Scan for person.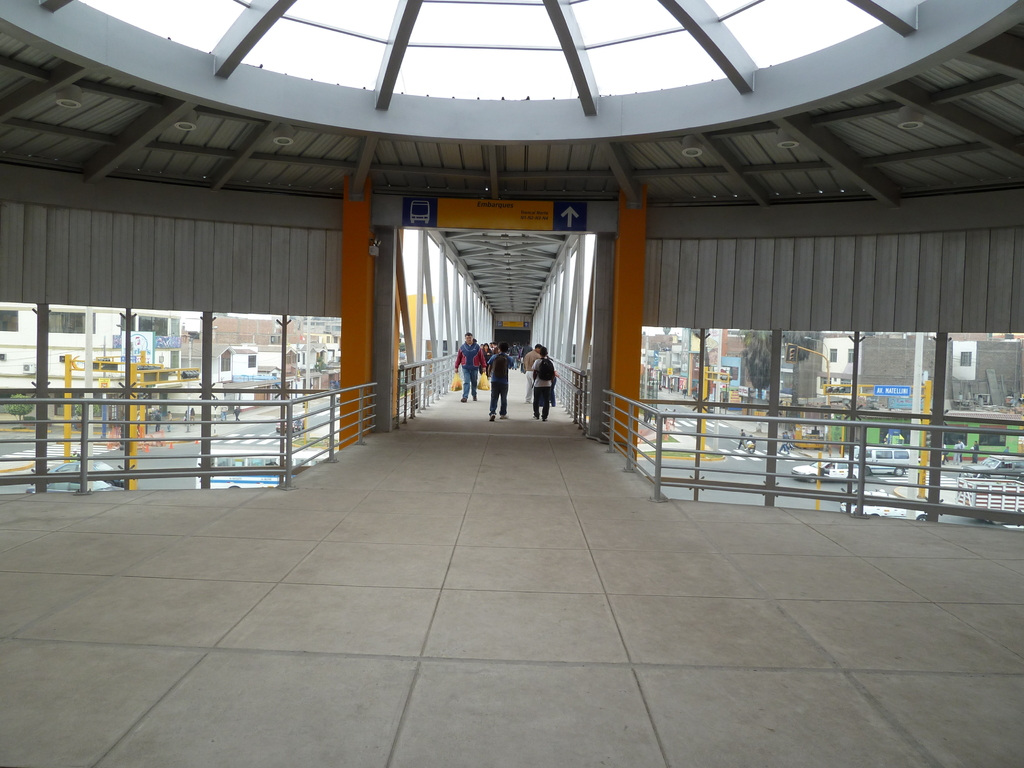
Scan result: {"left": 480, "top": 342, "right": 492, "bottom": 380}.
